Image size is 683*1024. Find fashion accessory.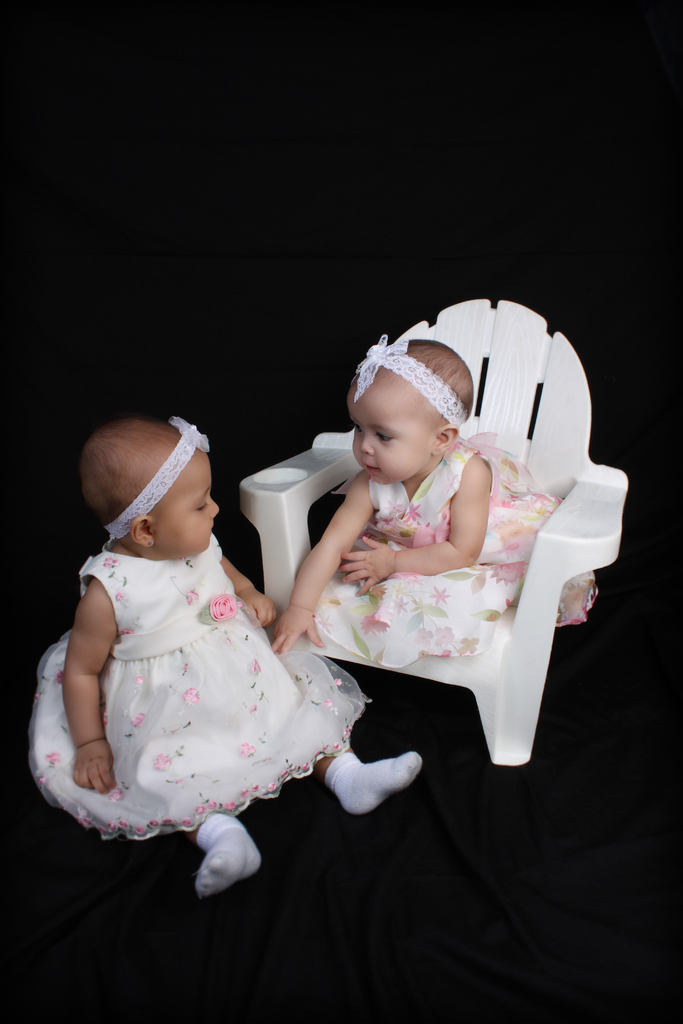
detection(353, 335, 467, 427).
